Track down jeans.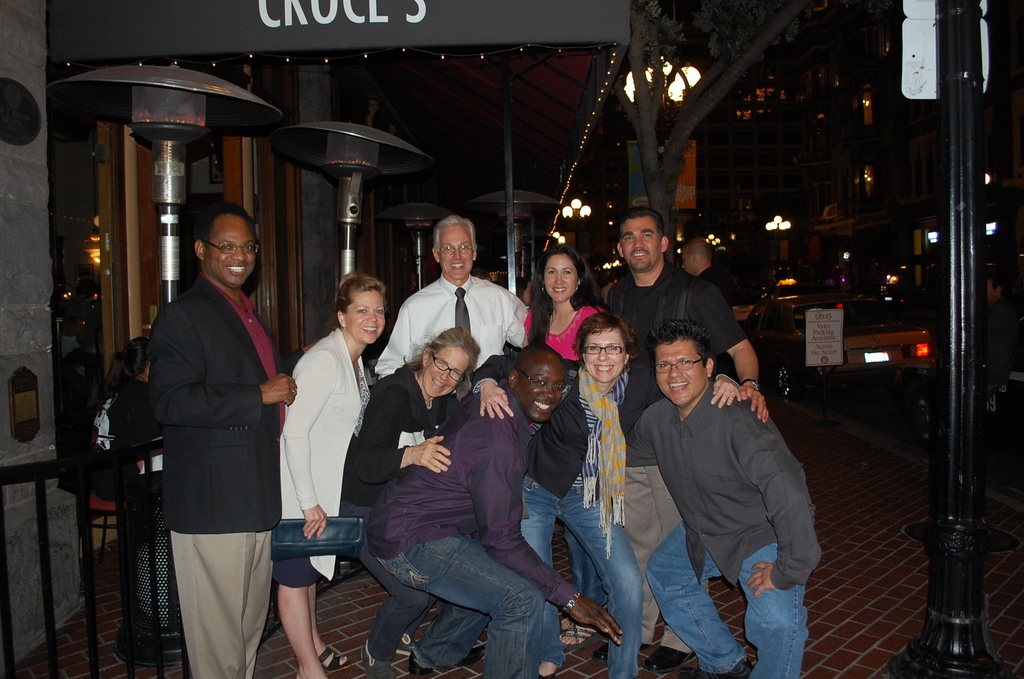
Tracked to x1=645, y1=523, x2=806, y2=678.
